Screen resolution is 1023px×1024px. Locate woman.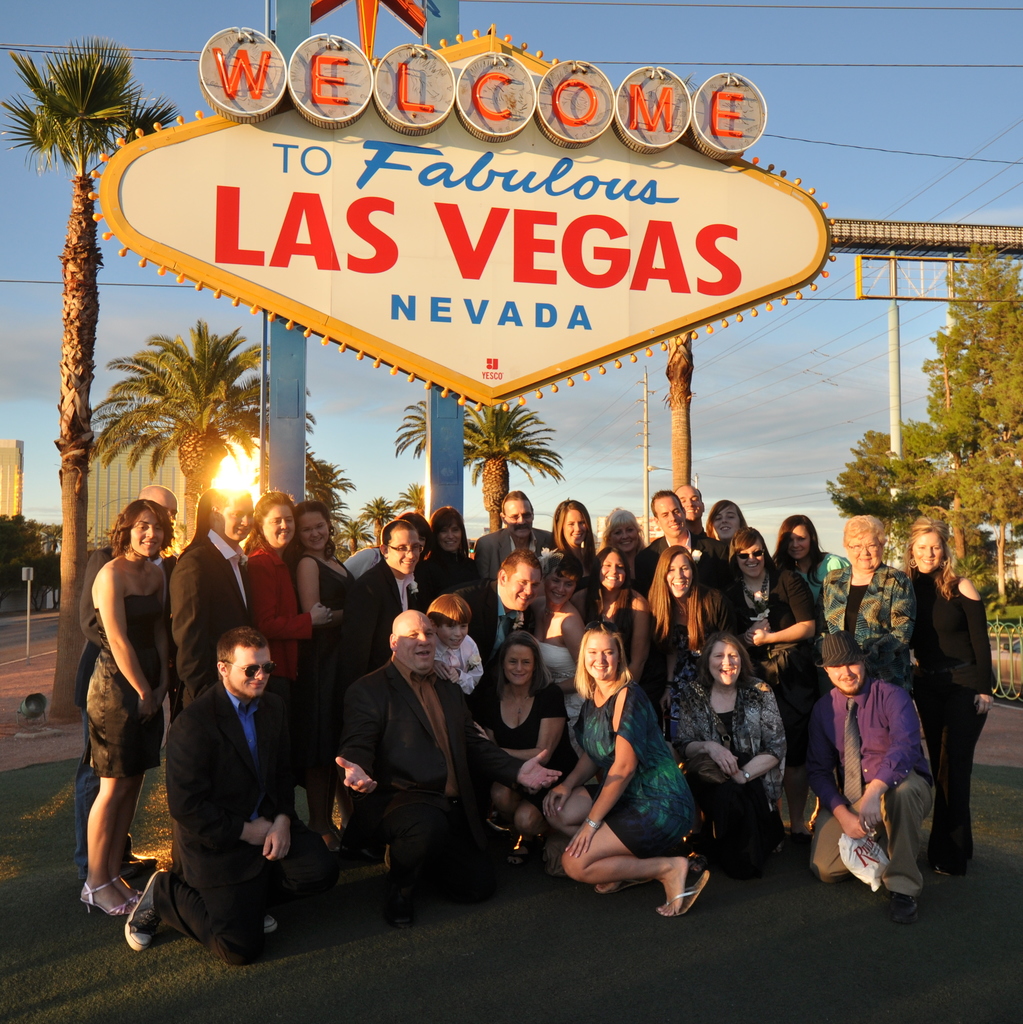
bbox=[529, 630, 712, 916].
